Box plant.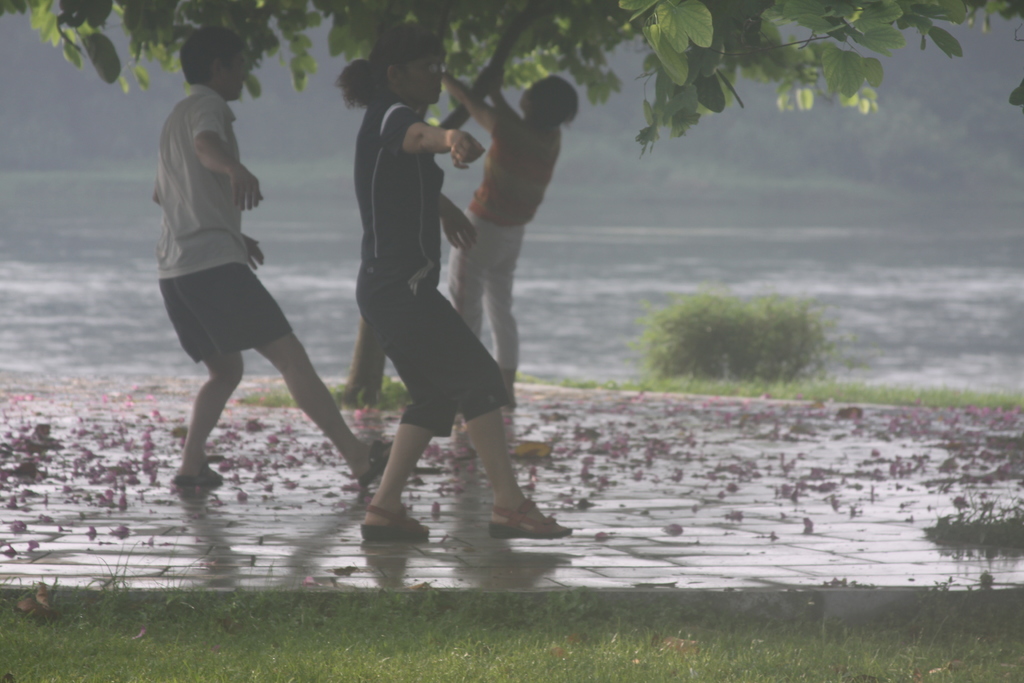
455 346 1023 424.
